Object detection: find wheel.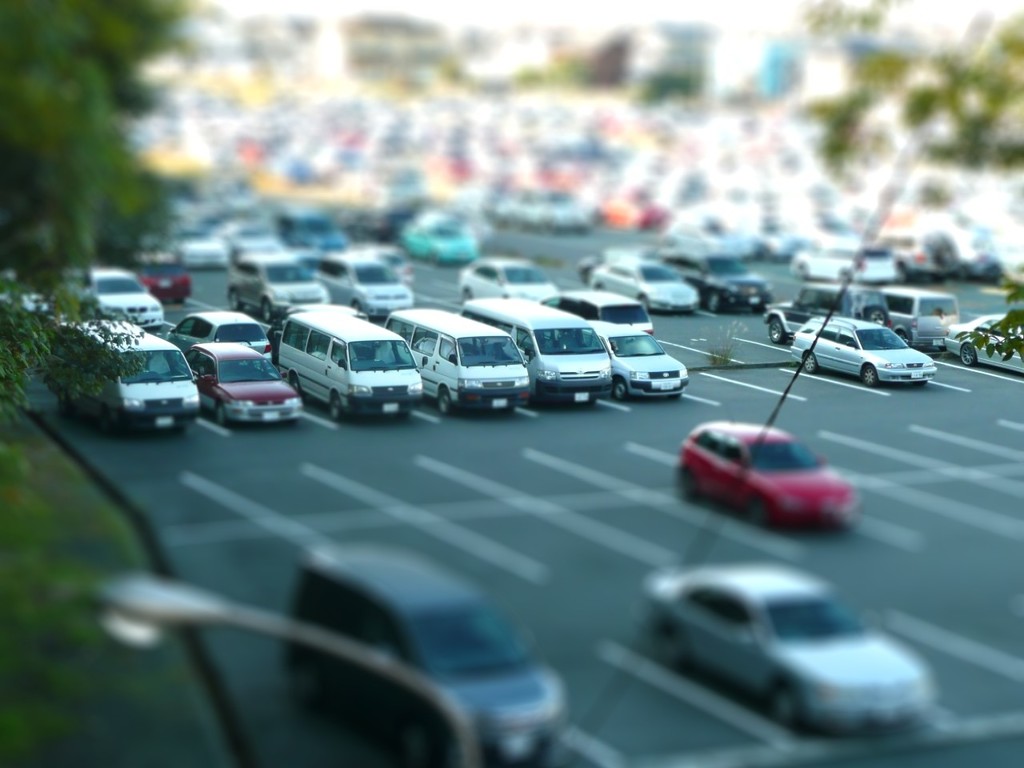
{"x1": 803, "y1": 351, "x2": 818, "y2": 370}.
